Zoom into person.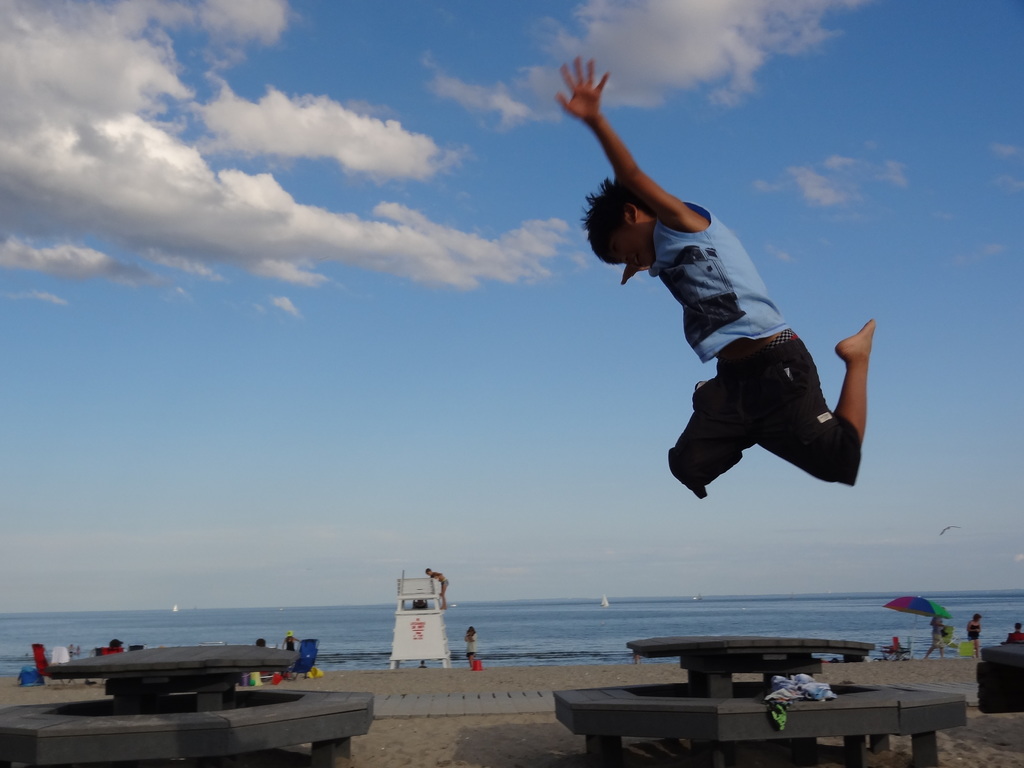
Zoom target: 285:630:300:657.
